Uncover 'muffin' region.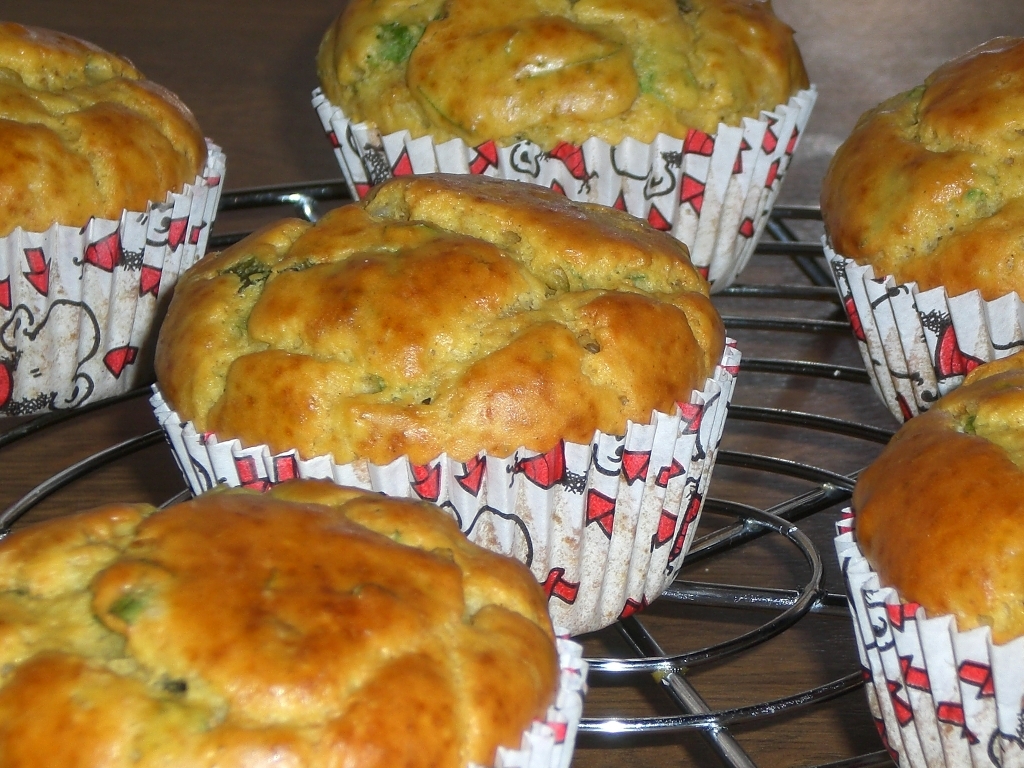
Uncovered: detection(0, 478, 584, 767).
